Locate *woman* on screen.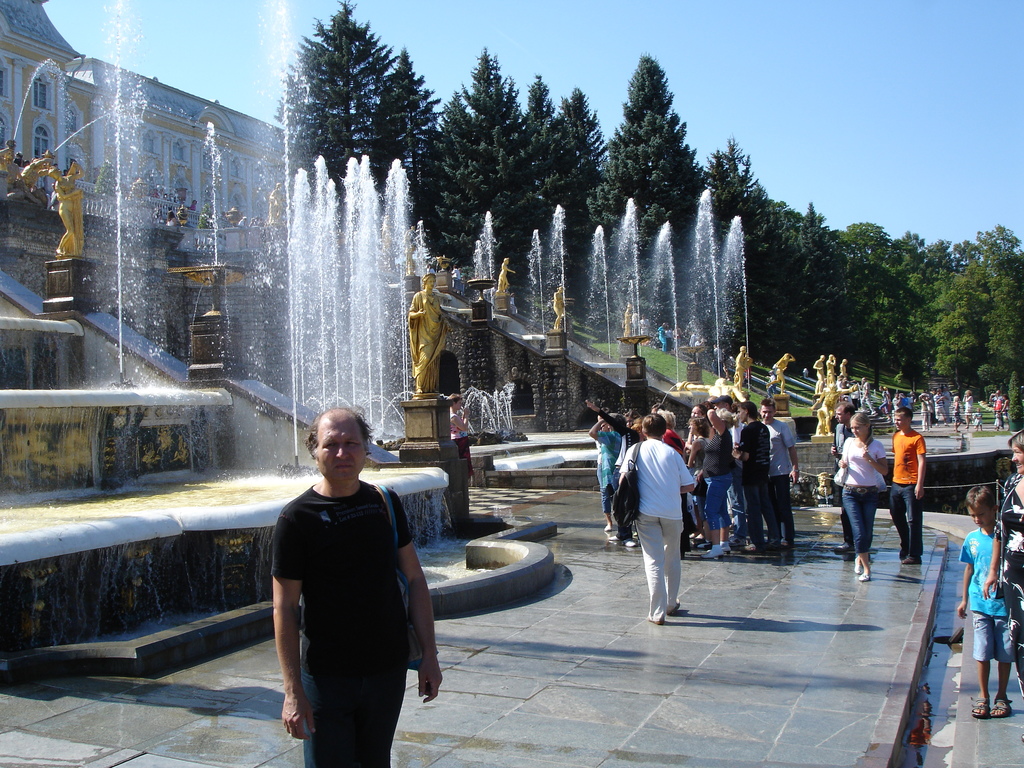
On screen at (1000, 394, 1012, 422).
